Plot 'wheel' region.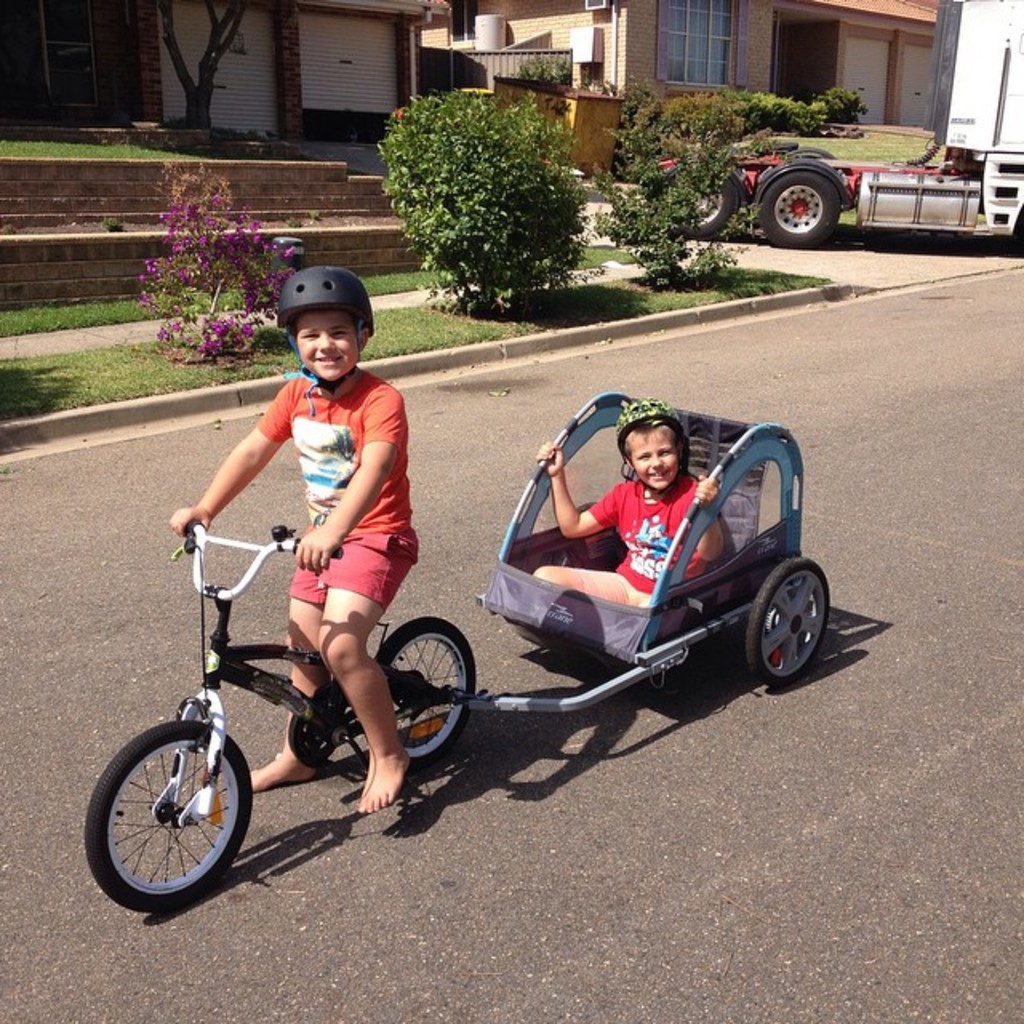
Plotted at 677,178,738,232.
